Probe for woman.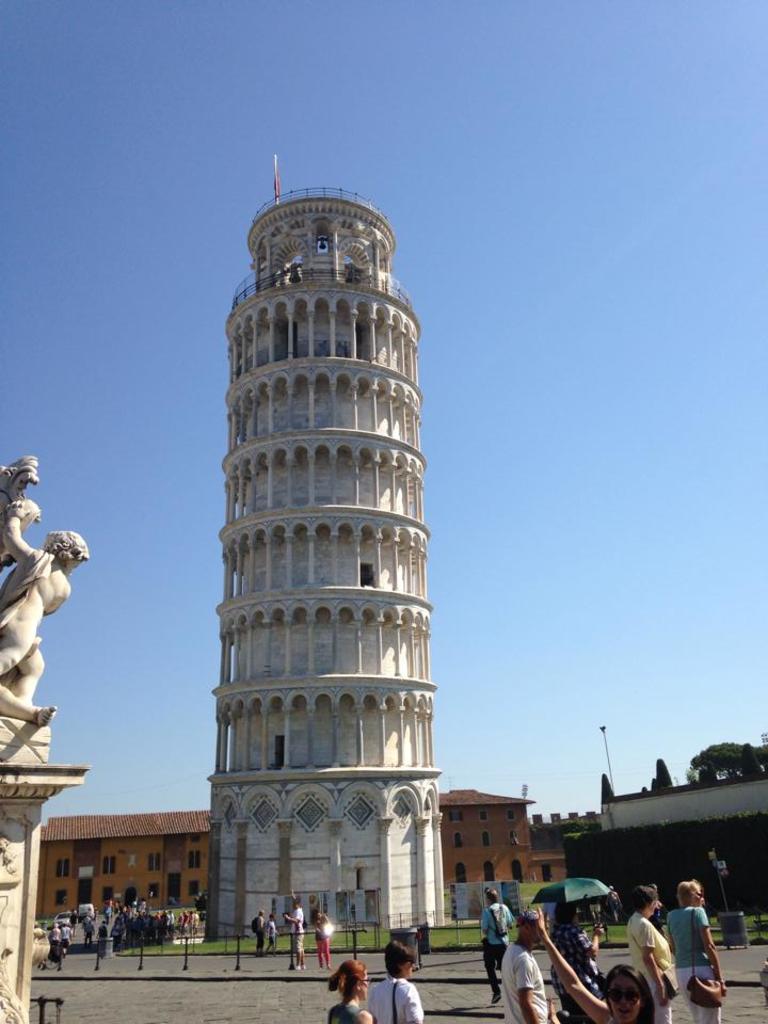
Probe result: region(310, 909, 331, 970).
